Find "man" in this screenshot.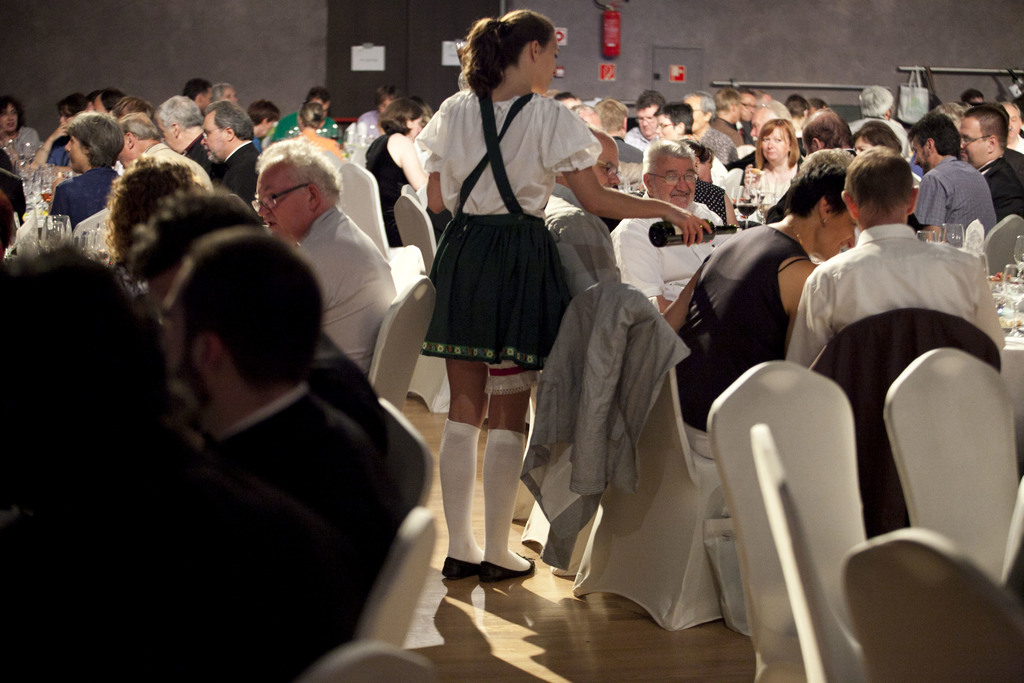
The bounding box for "man" is (616,134,756,312).
